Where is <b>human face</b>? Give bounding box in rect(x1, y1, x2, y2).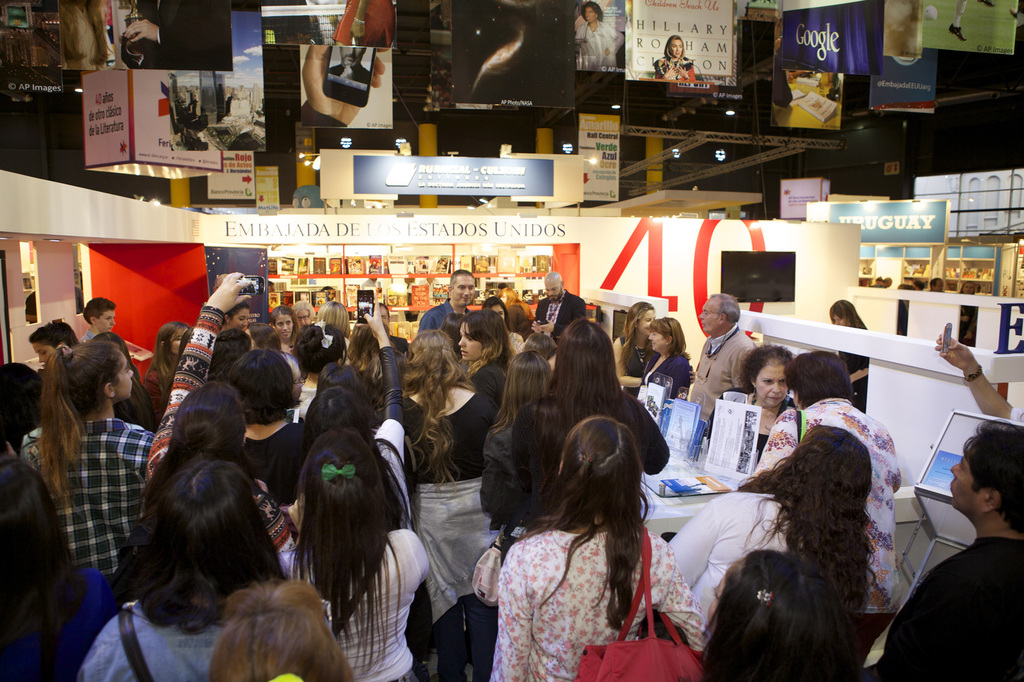
rect(830, 310, 849, 328).
